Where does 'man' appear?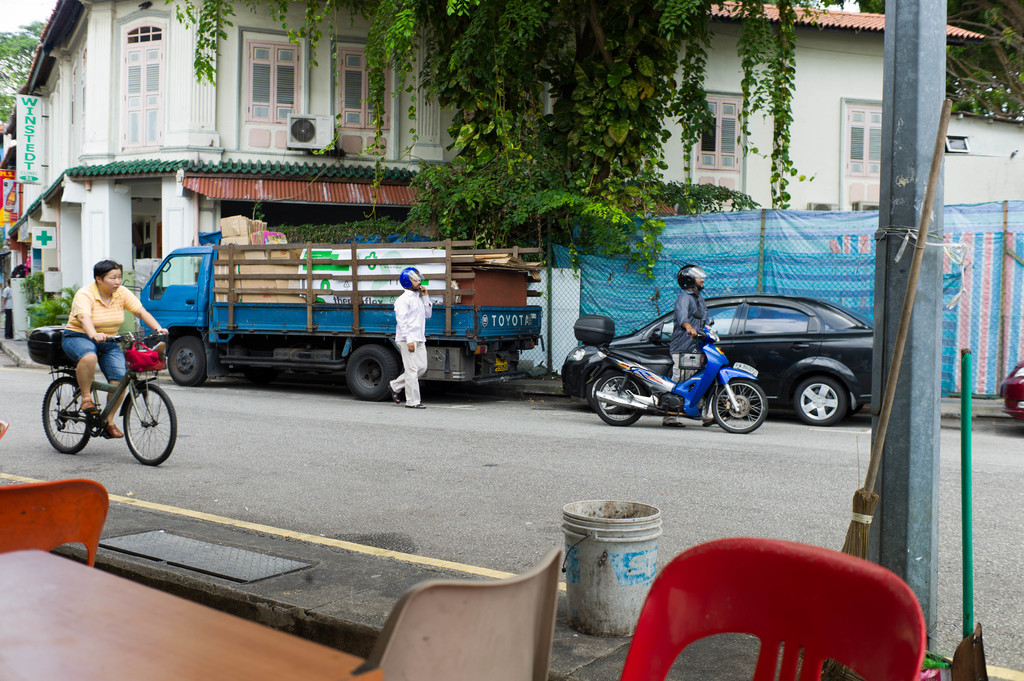
Appears at box=[673, 253, 708, 420].
